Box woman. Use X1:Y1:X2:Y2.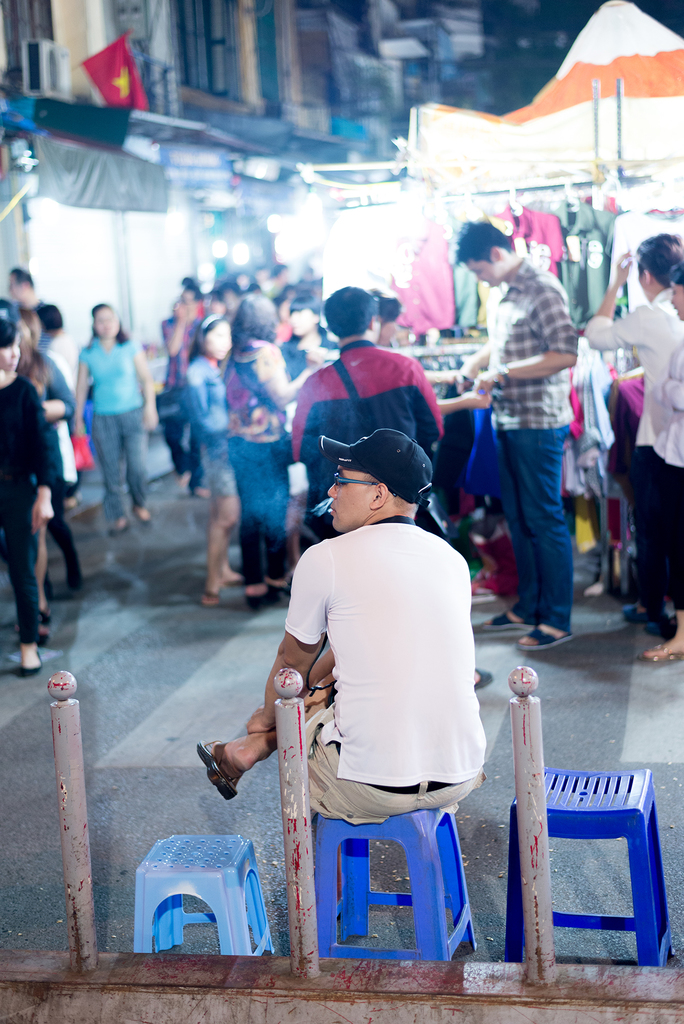
210:294:325:600.
